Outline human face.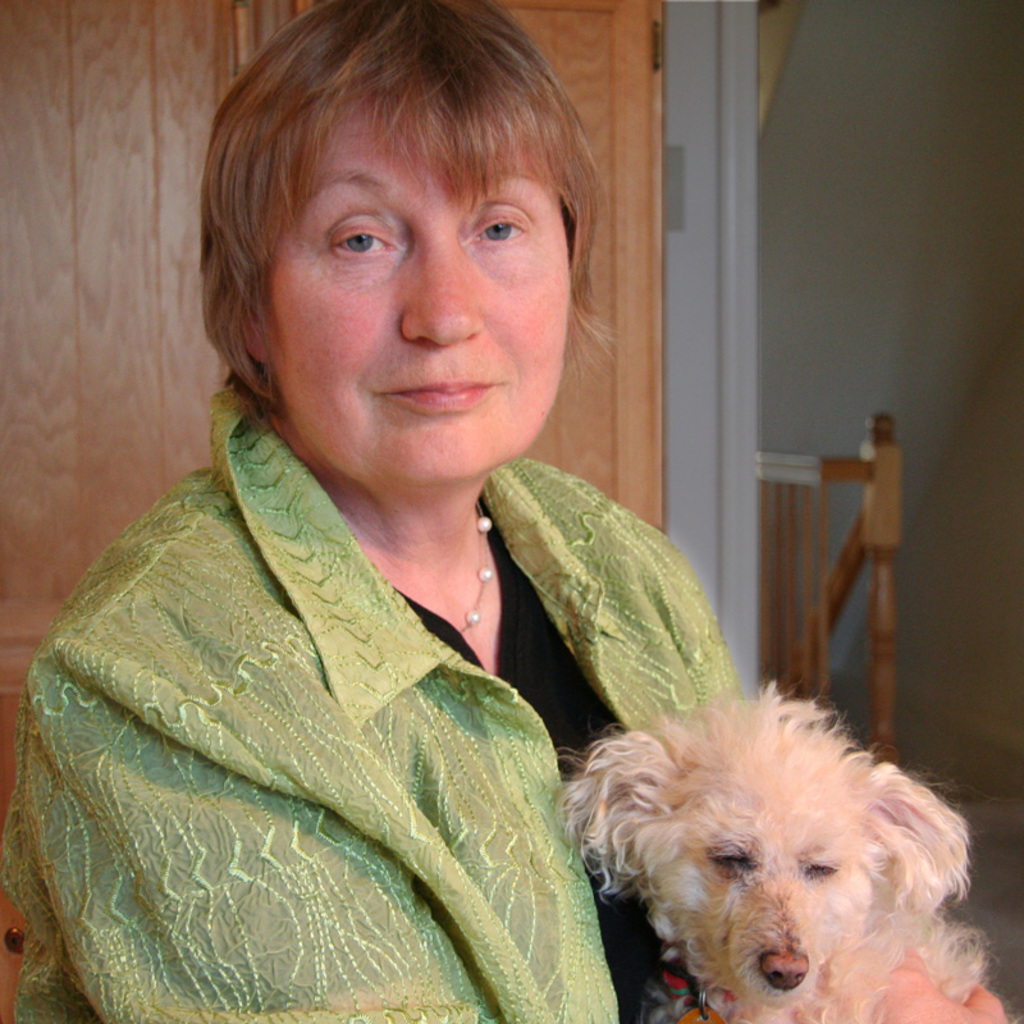
Outline: bbox=(264, 113, 573, 477).
